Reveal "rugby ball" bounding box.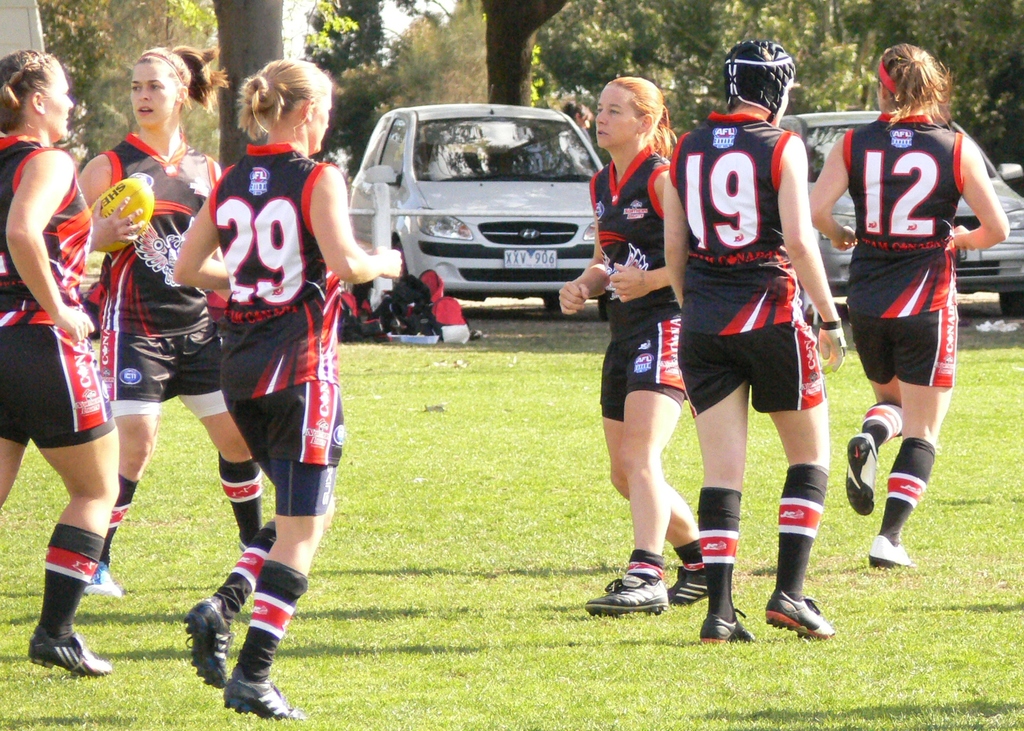
Revealed: x1=90 y1=177 x2=153 y2=253.
